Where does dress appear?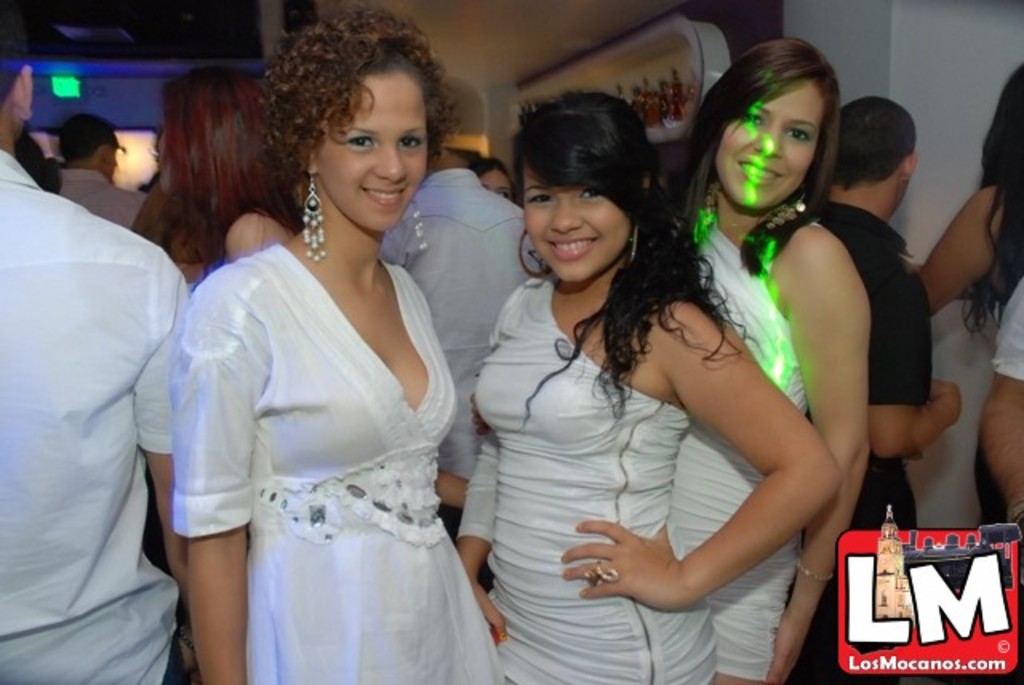
Appears at [666,197,811,682].
